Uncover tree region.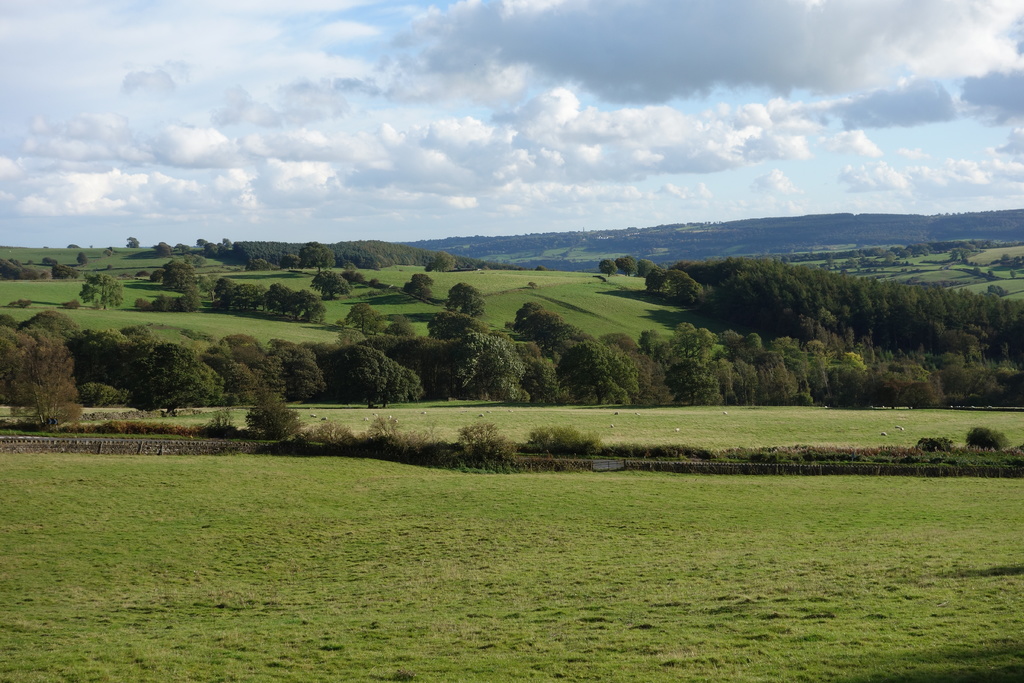
Uncovered: 196:338:277:402.
